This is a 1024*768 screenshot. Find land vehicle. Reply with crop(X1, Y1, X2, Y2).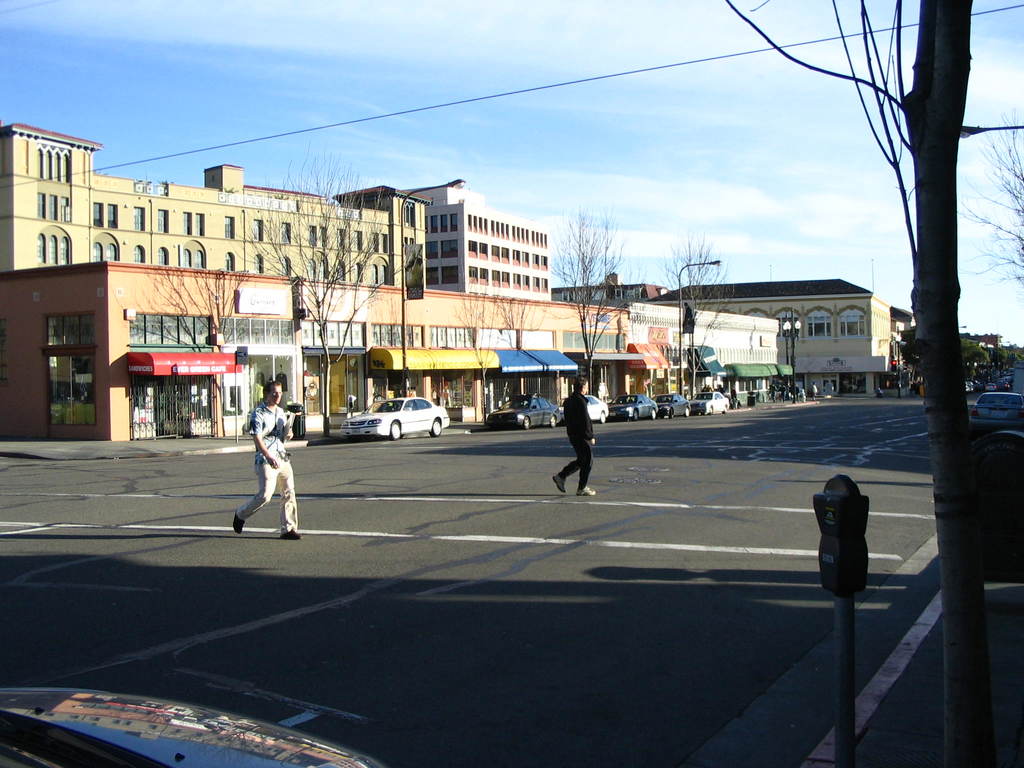
crop(970, 395, 1022, 437).
